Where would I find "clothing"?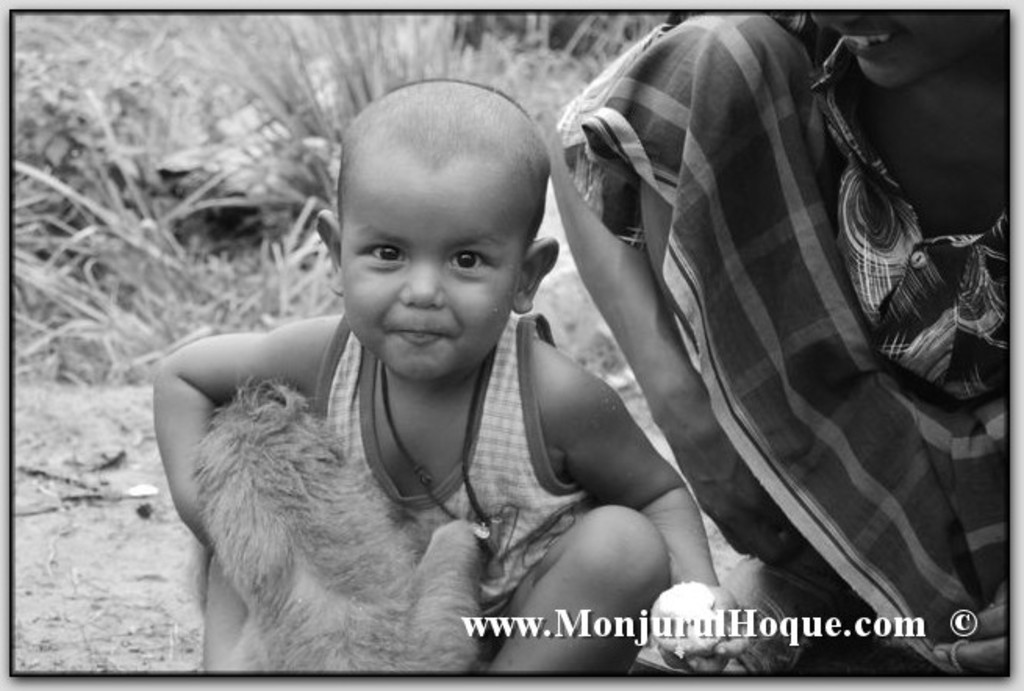
At box(608, 23, 1011, 671).
